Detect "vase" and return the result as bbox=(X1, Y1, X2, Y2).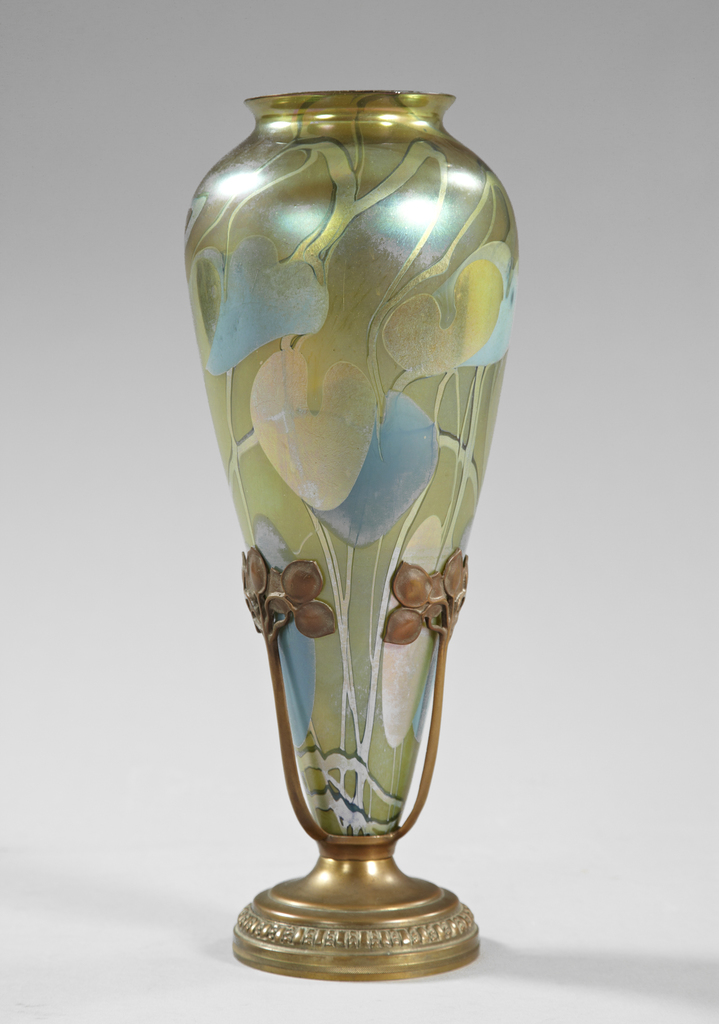
bbox=(183, 89, 521, 986).
